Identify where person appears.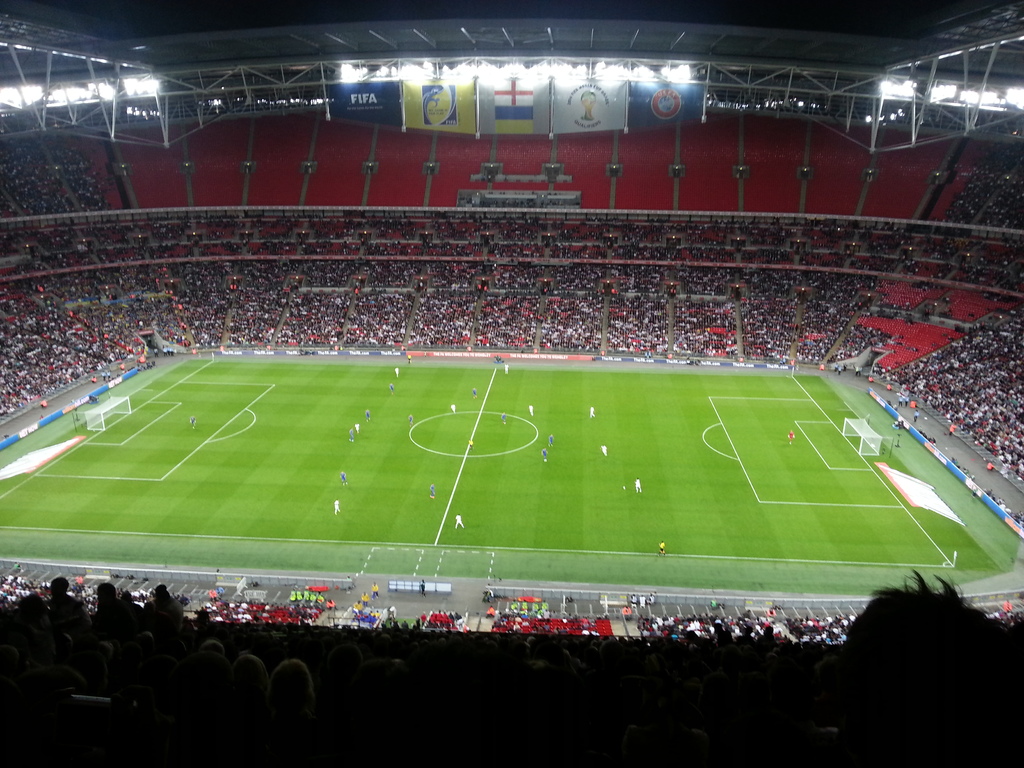
Appears at Rect(349, 426, 355, 444).
